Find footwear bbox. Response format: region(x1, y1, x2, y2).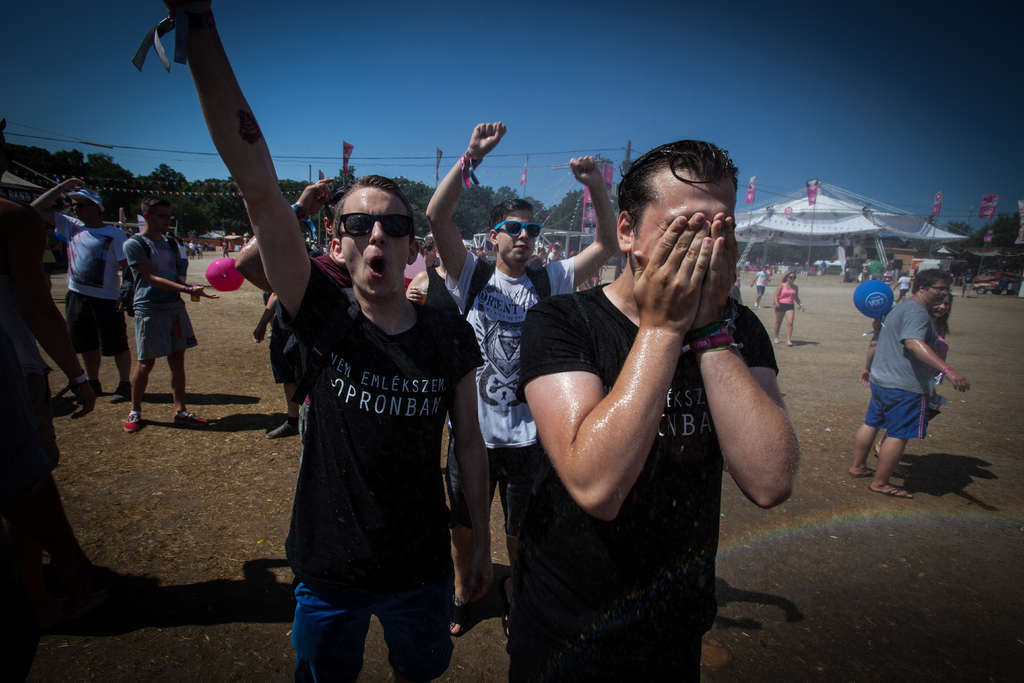
region(122, 411, 140, 431).
